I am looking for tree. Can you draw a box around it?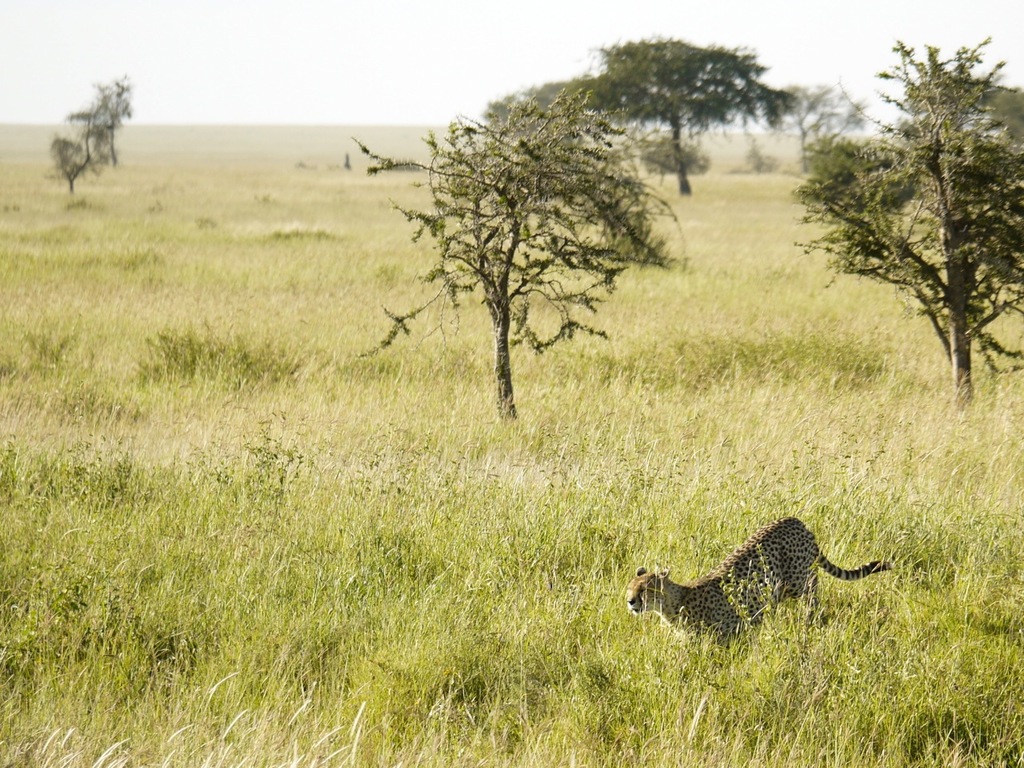
Sure, the bounding box is bbox(770, 83, 866, 170).
